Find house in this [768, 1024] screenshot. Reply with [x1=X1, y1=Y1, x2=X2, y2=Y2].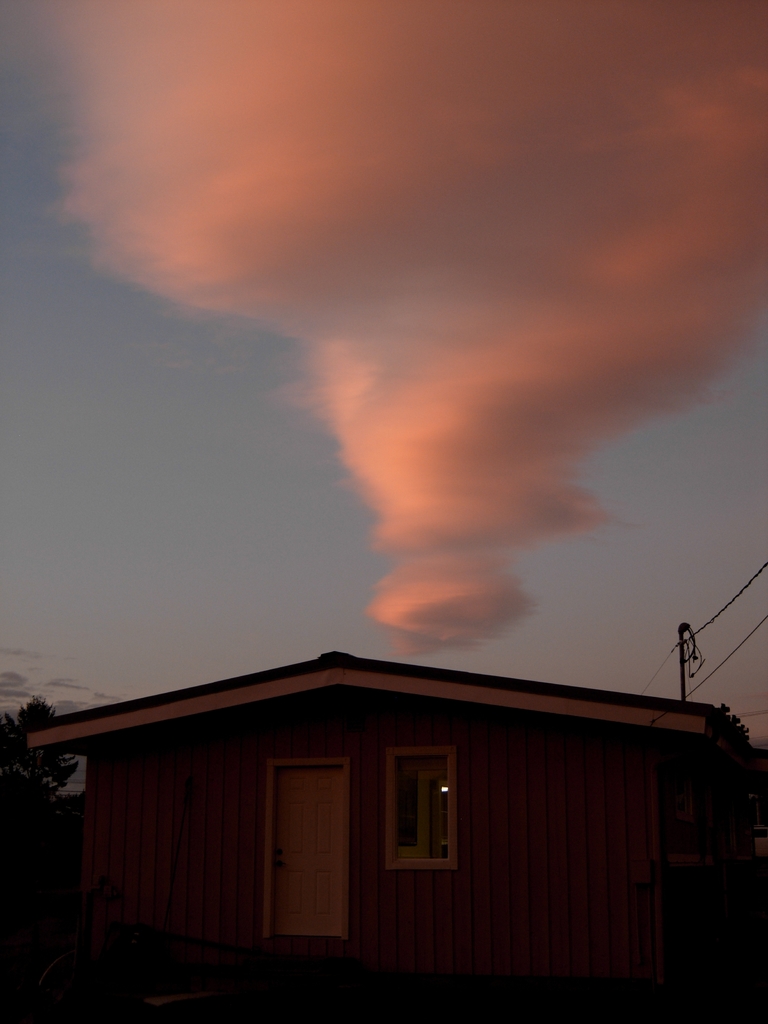
[x1=6, y1=650, x2=767, y2=1022].
